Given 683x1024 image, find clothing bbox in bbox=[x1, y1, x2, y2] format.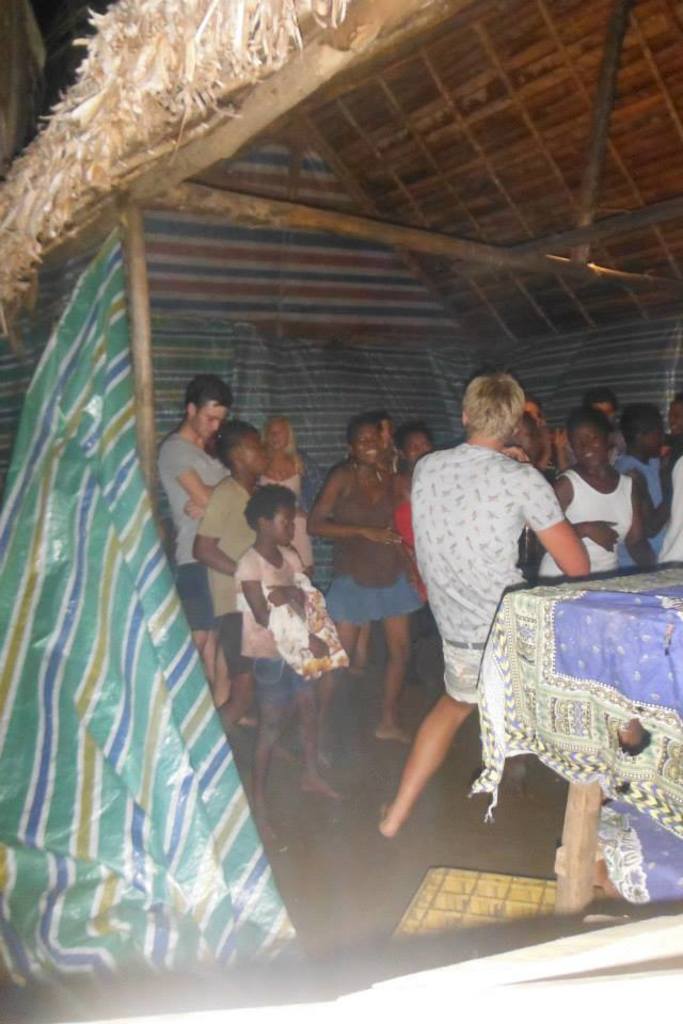
bbox=[621, 441, 660, 567].
